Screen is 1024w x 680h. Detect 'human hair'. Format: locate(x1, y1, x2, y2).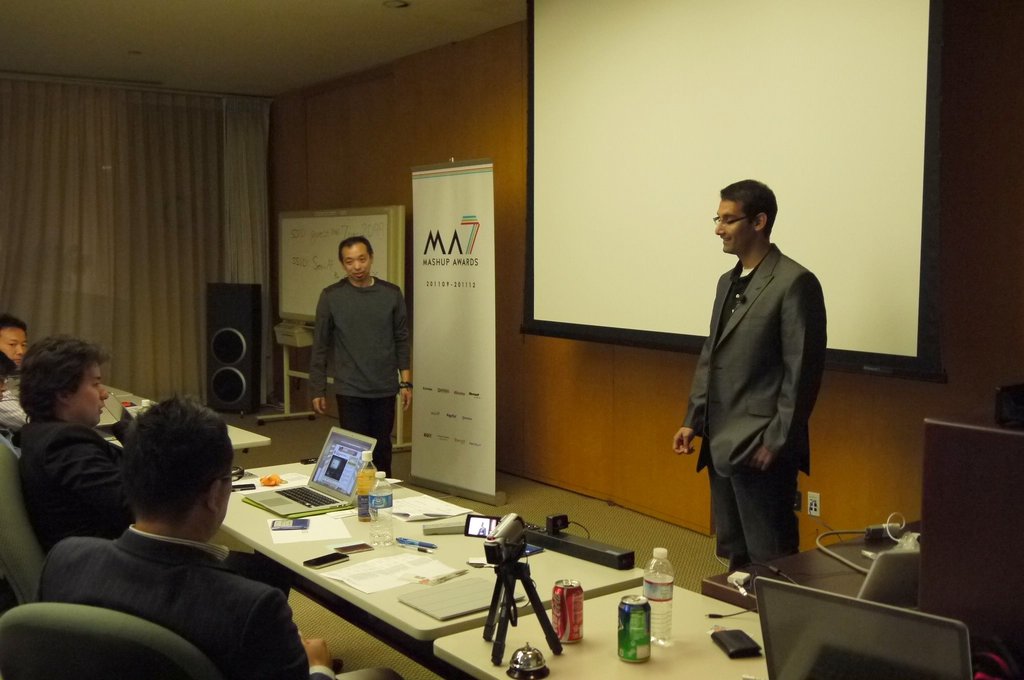
locate(719, 177, 776, 236).
